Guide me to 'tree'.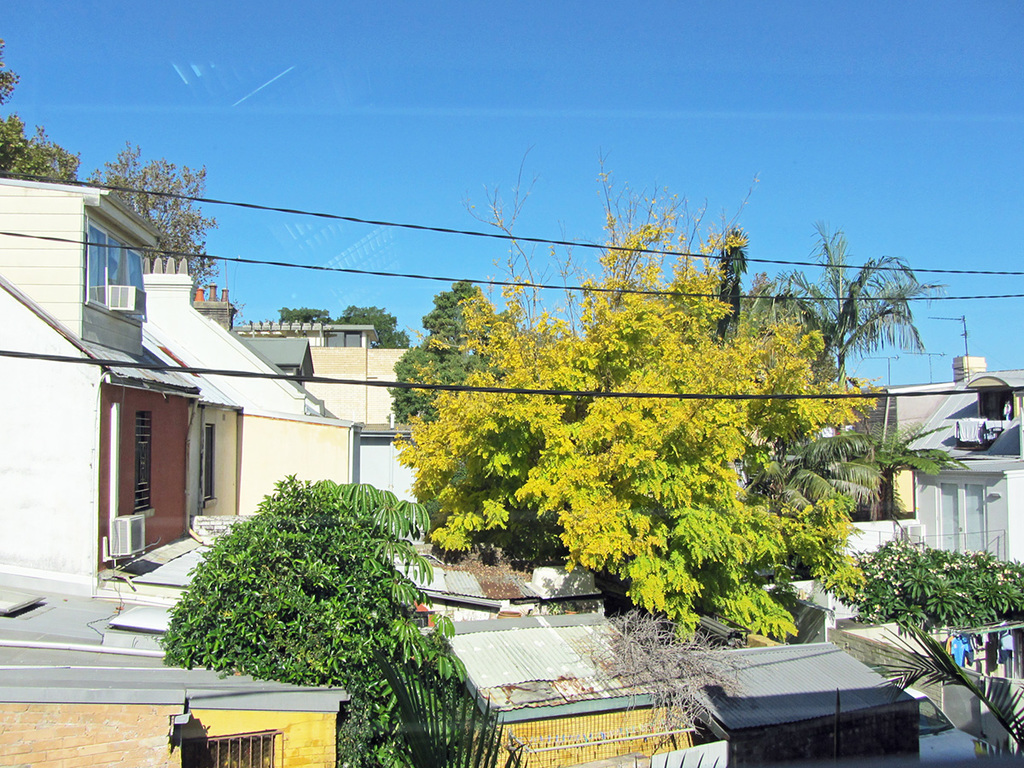
Guidance: {"x1": 859, "y1": 617, "x2": 1023, "y2": 767}.
